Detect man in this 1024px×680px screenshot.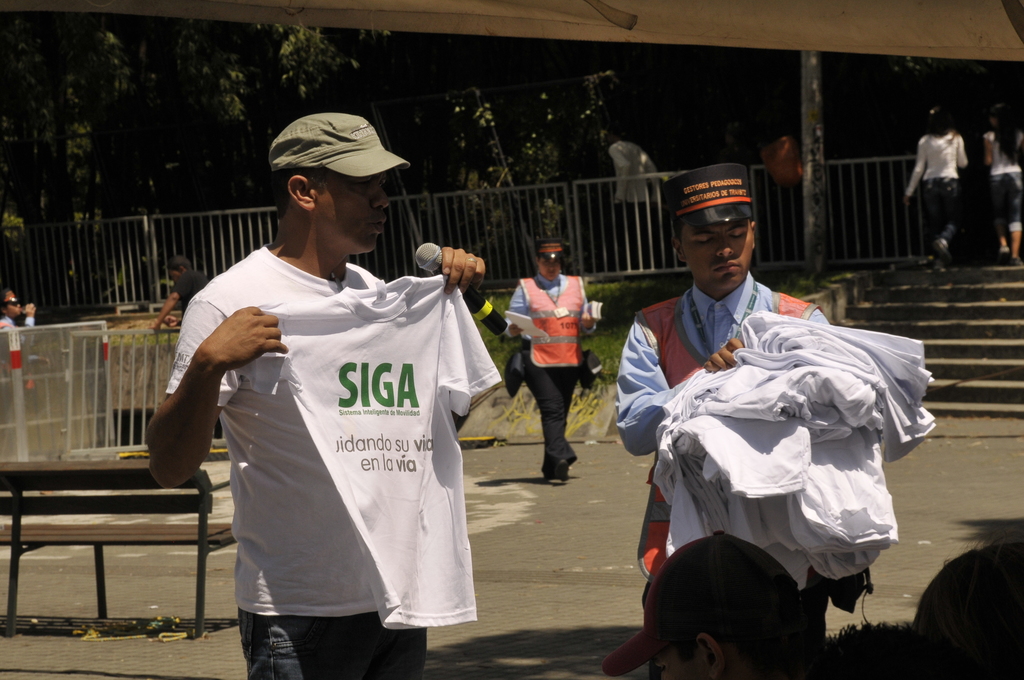
Detection: rect(163, 126, 492, 679).
